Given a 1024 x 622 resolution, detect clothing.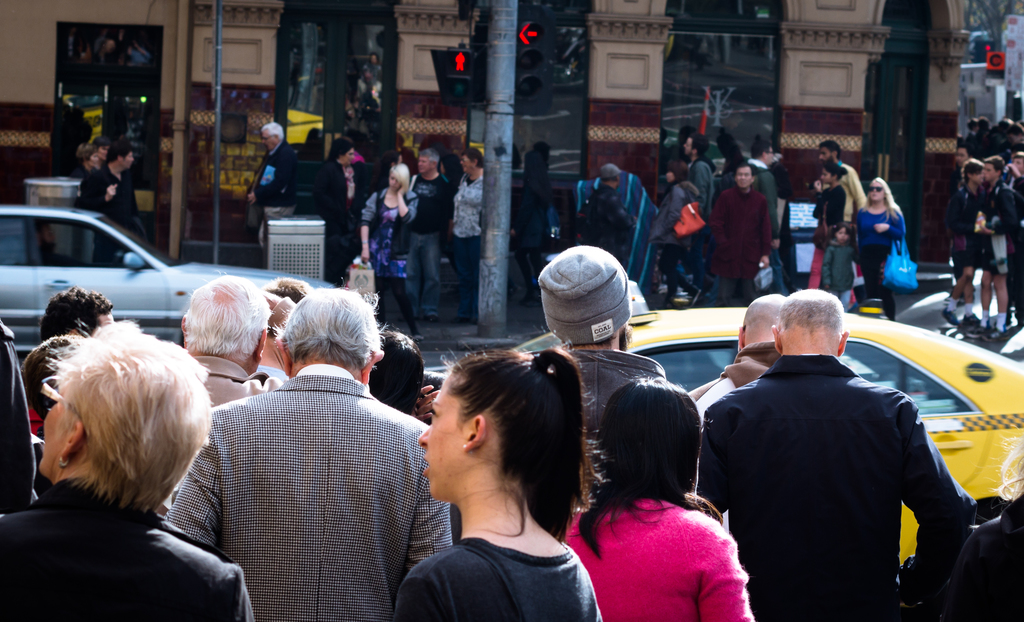
(x1=942, y1=186, x2=984, y2=272).
